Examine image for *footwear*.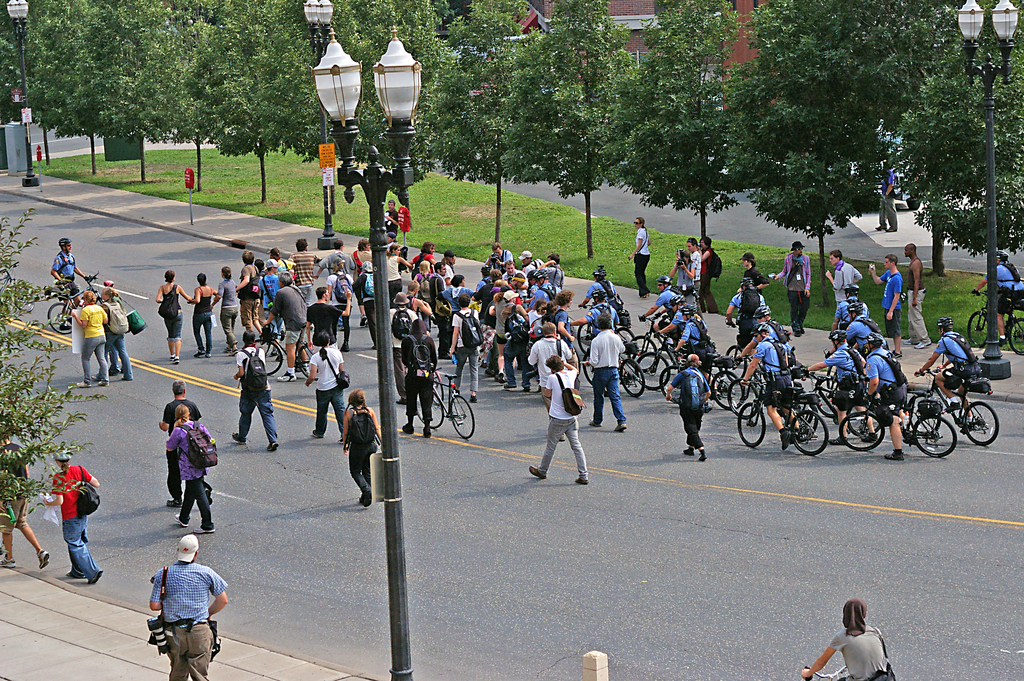
Examination result: (577,474,596,487).
